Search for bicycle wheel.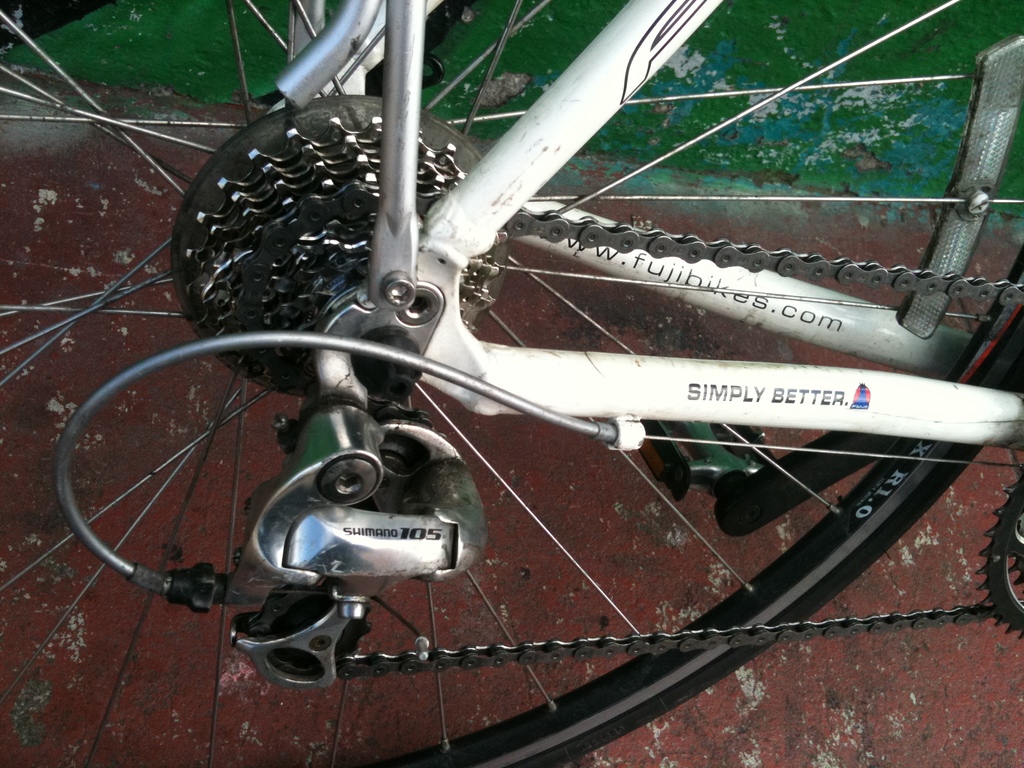
Found at (91, 35, 982, 739).
